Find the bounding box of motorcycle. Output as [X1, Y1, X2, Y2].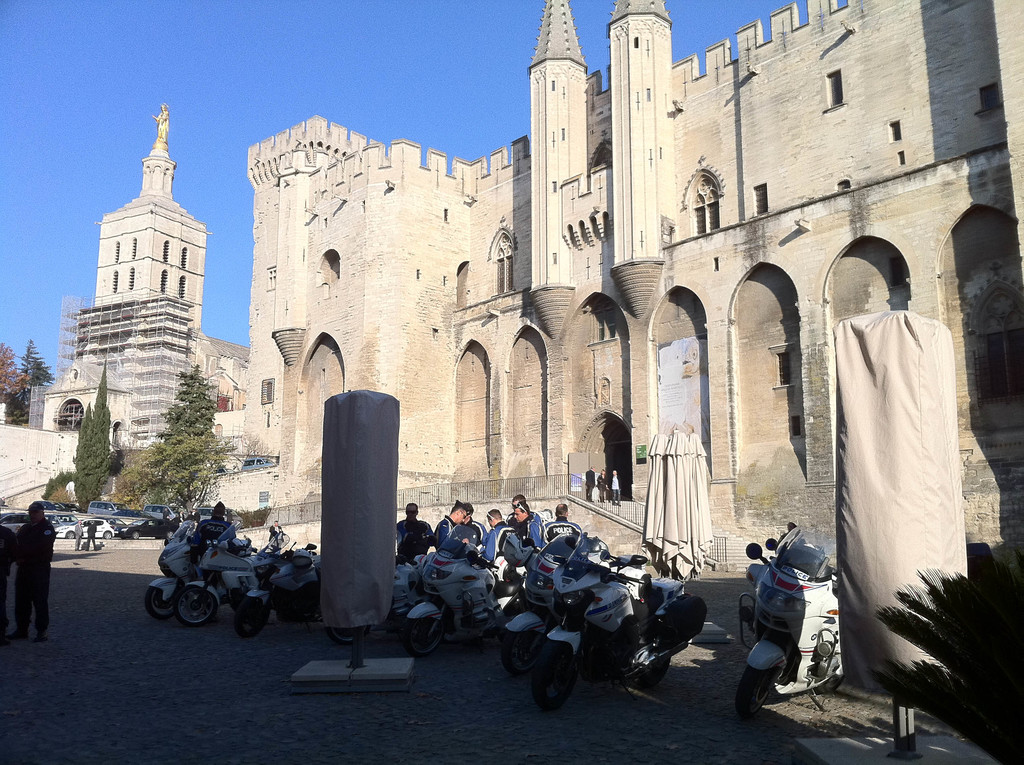
[172, 519, 282, 629].
